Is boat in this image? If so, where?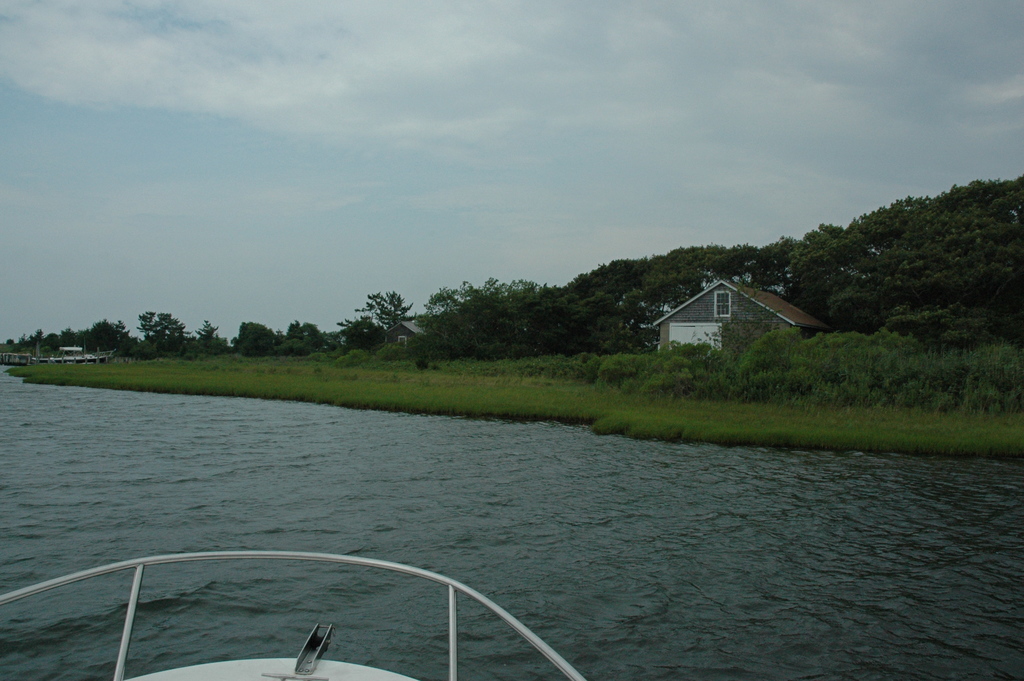
Yes, at locate(26, 542, 656, 678).
